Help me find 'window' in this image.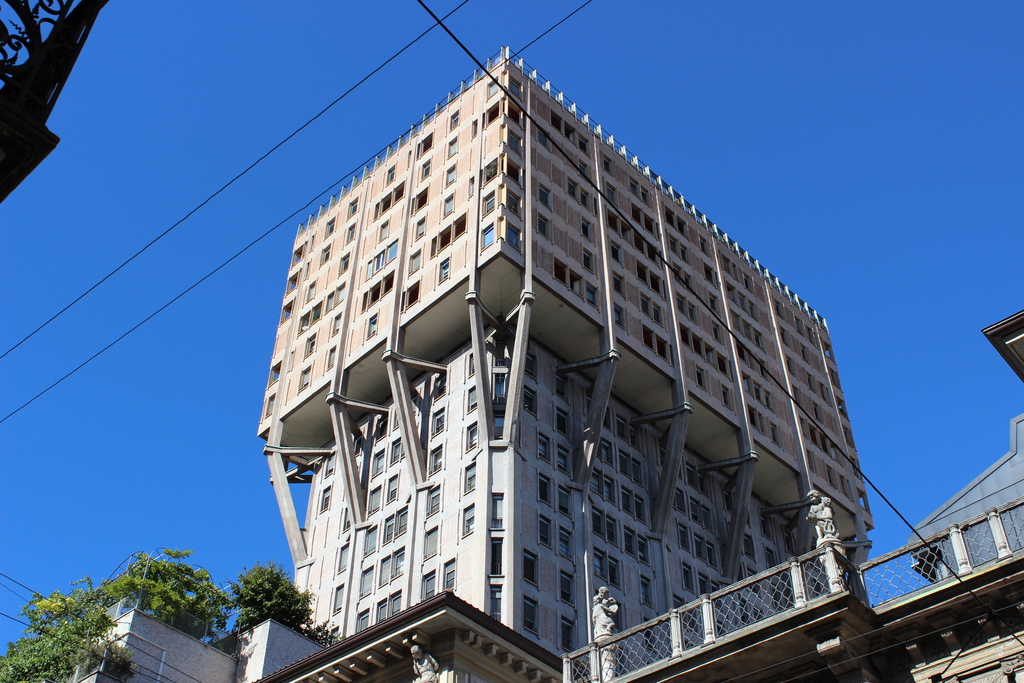
Found it: box=[601, 438, 617, 468].
